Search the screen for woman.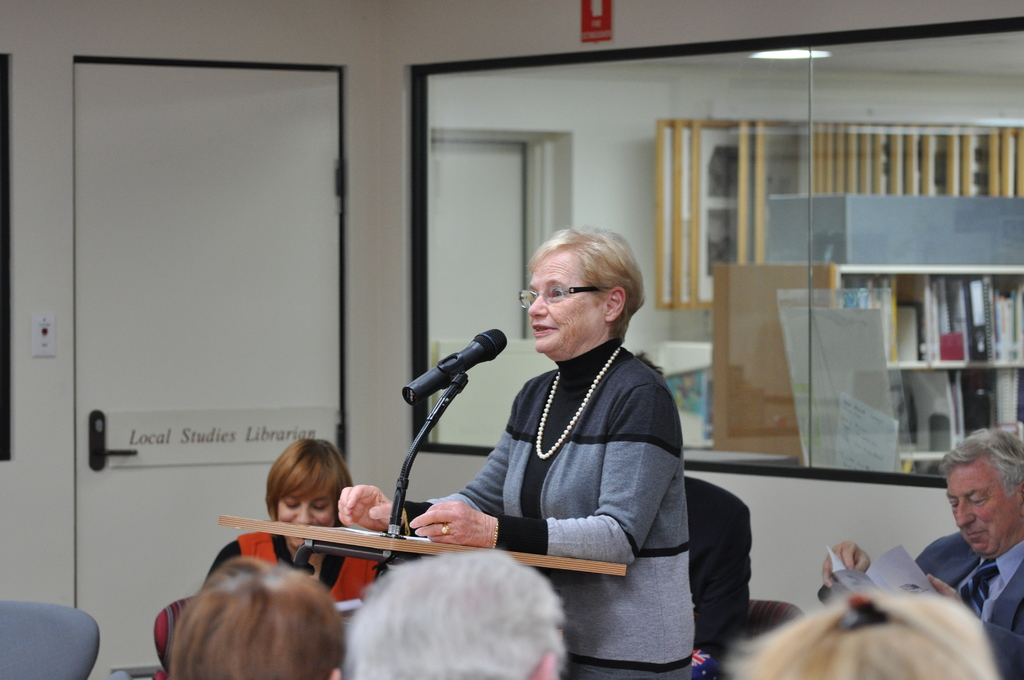
Found at {"x1": 330, "y1": 222, "x2": 695, "y2": 679}.
